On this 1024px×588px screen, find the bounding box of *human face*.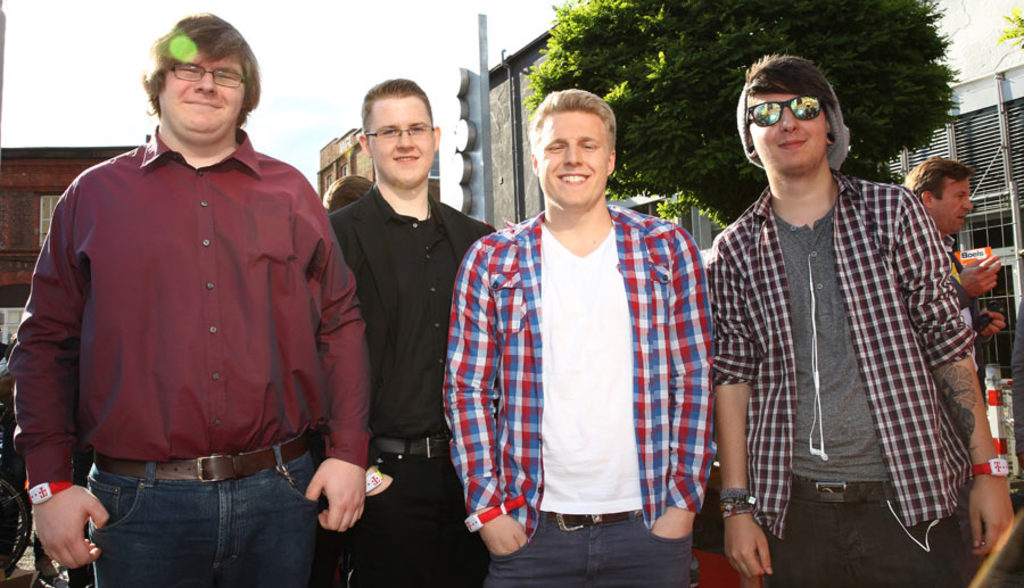
Bounding box: bbox=[936, 181, 971, 232].
